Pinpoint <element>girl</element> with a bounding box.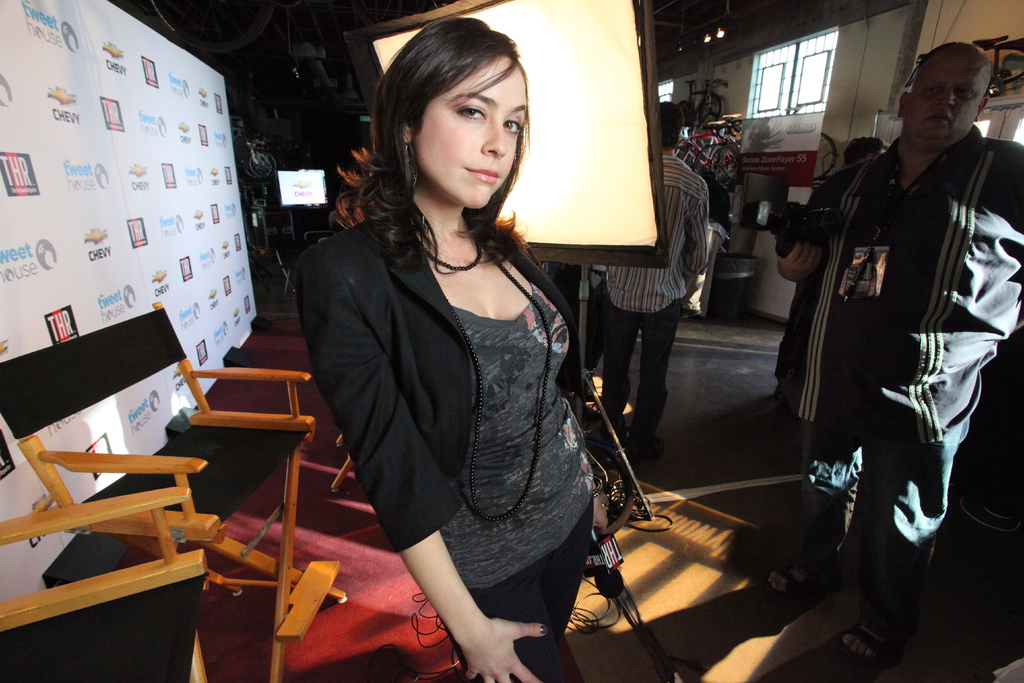
l=287, t=16, r=604, b=682.
